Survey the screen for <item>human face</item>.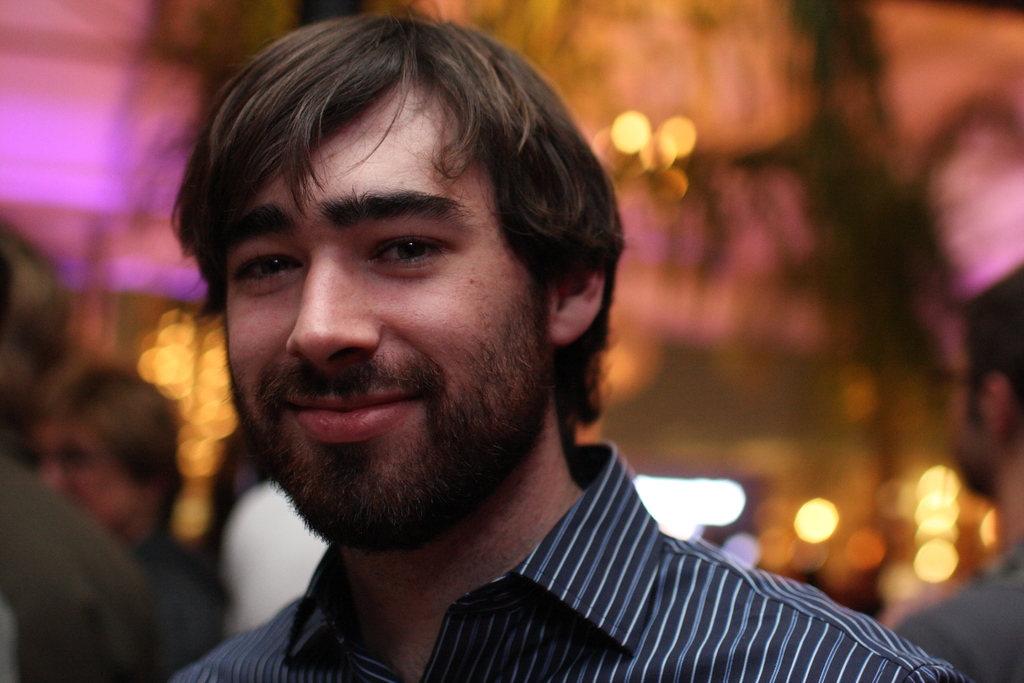
Survey found: BBox(40, 415, 155, 545).
